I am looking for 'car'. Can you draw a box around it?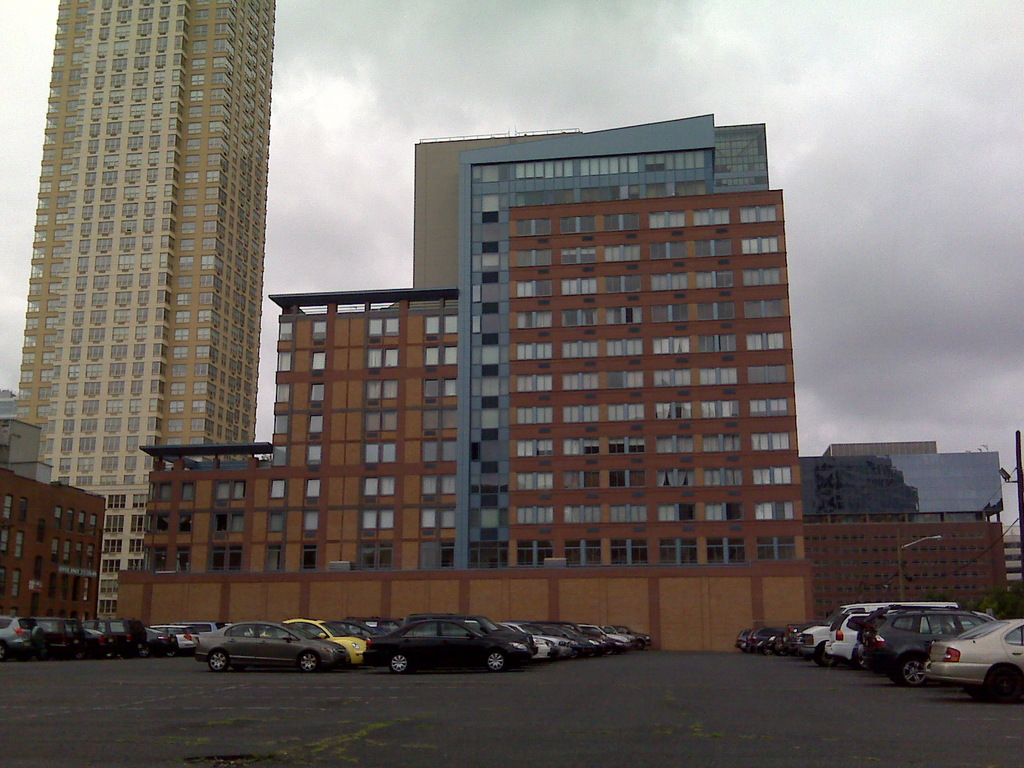
Sure, the bounding box is bbox=(793, 602, 861, 663).
